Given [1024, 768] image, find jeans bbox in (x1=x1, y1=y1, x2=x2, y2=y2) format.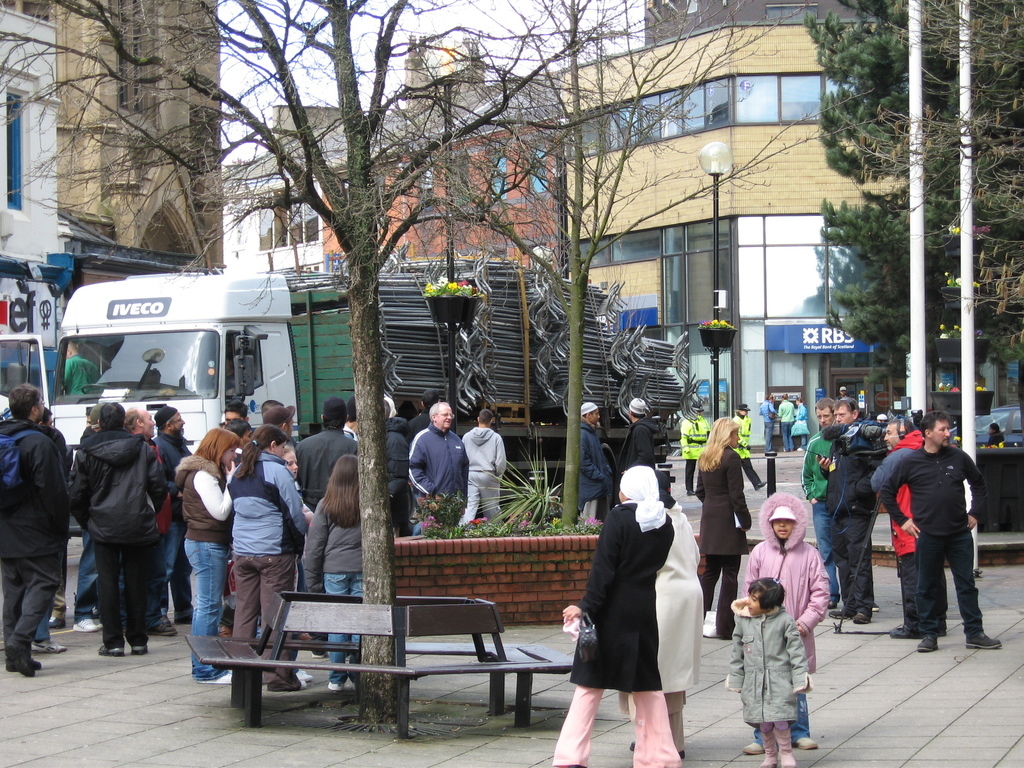
(x1=333, y1=630, x2=355, y2=679).
